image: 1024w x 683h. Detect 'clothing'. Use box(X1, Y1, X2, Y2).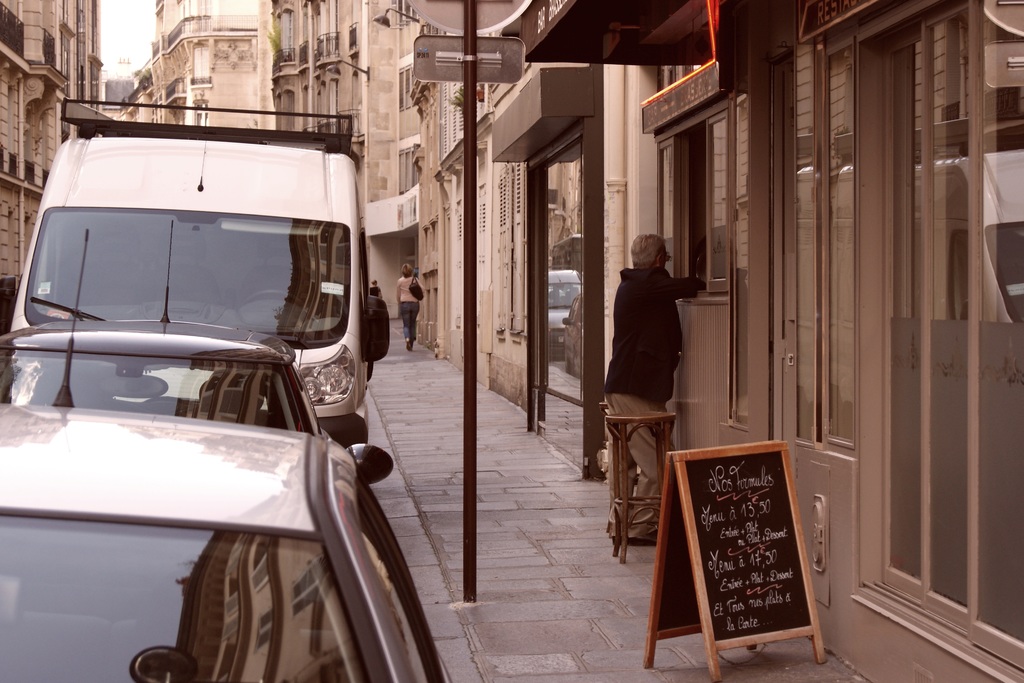
box(395, 279, 420, 340).
